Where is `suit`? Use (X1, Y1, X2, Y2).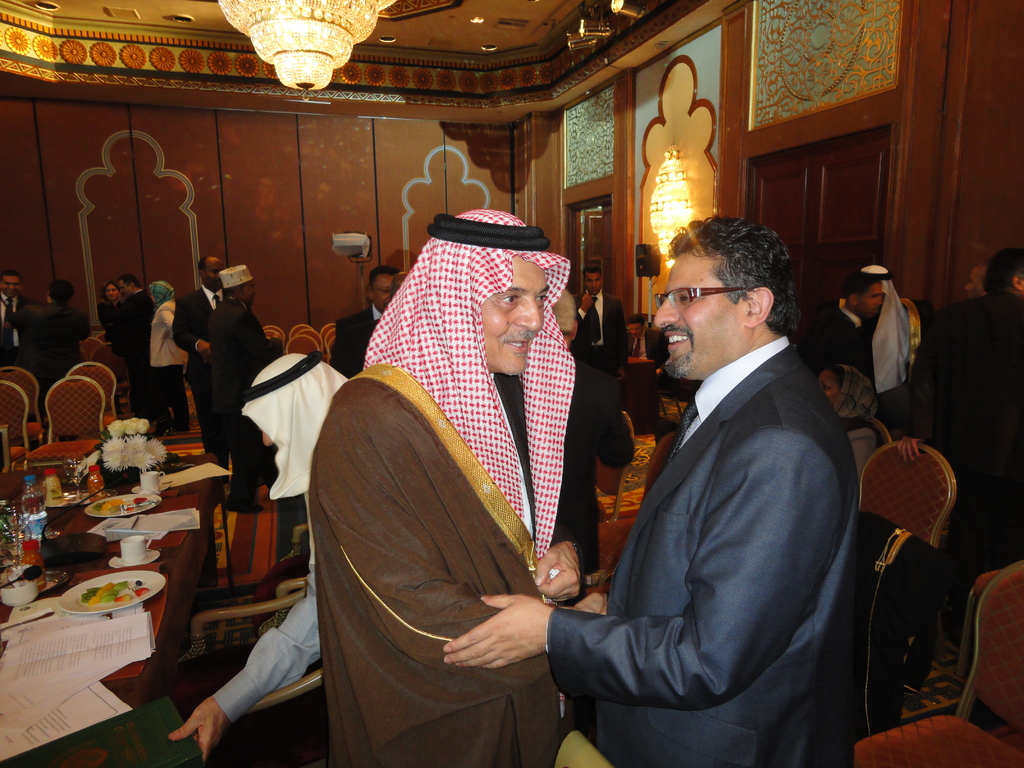
(333, 307, 386, 373).
